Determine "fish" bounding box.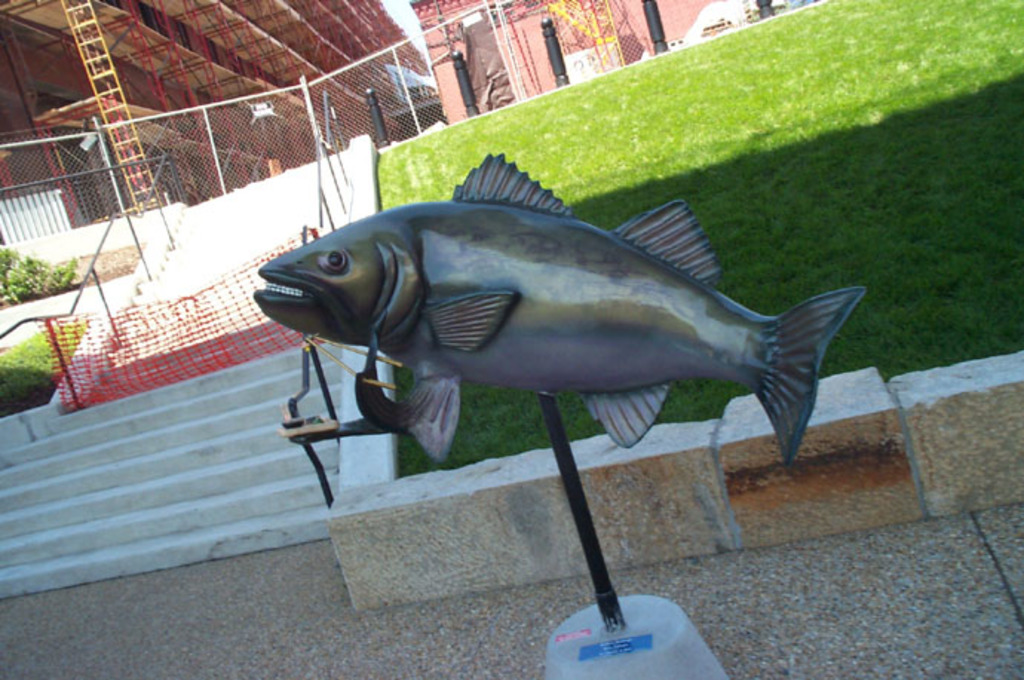
Determined: crop(254, 150, 868, 468).
